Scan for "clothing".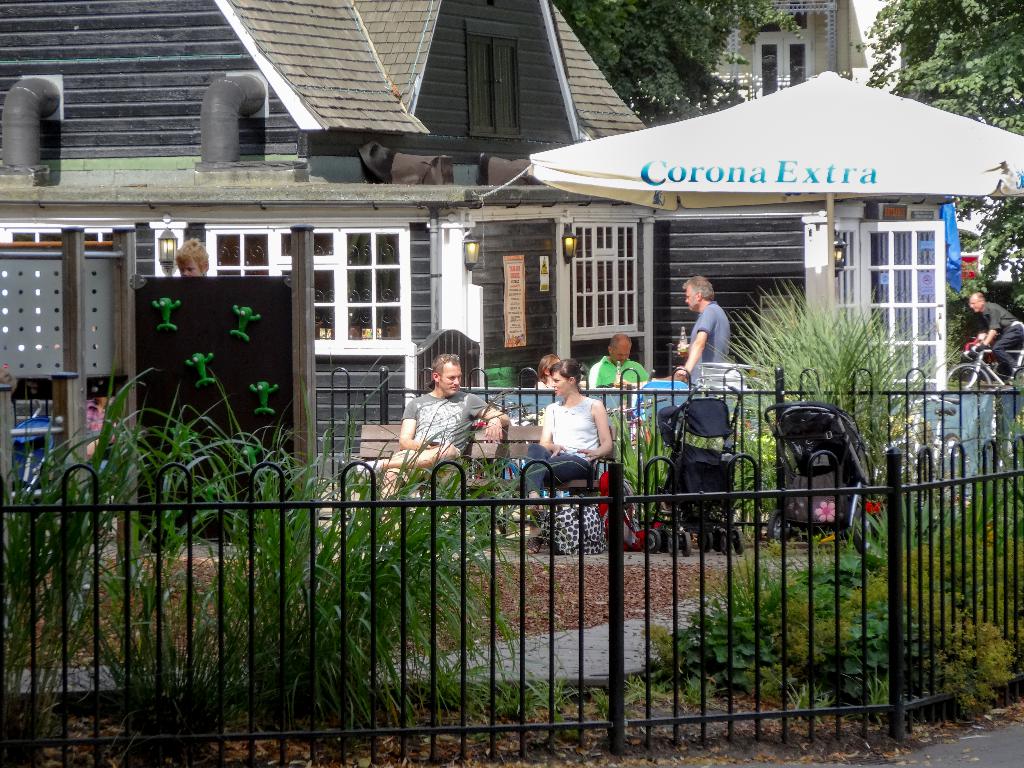
Scan result: region(688, 300, 733, 384).
